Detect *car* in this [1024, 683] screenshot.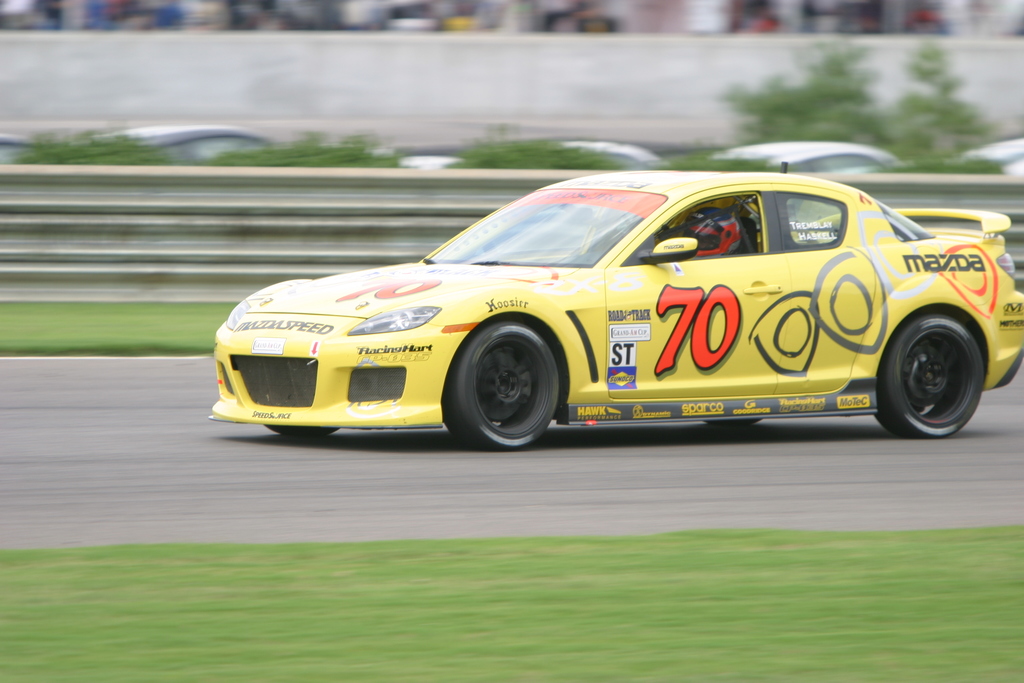
Detection: (left=96, top=126, right=276, bottom=168).
